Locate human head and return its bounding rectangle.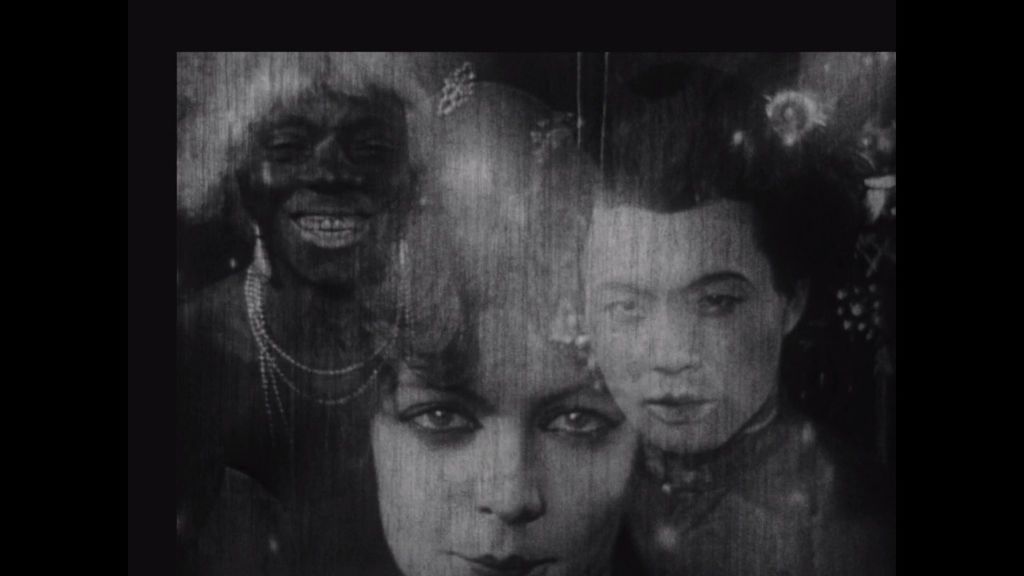
<region>194, 50, 464, 281</region>.
